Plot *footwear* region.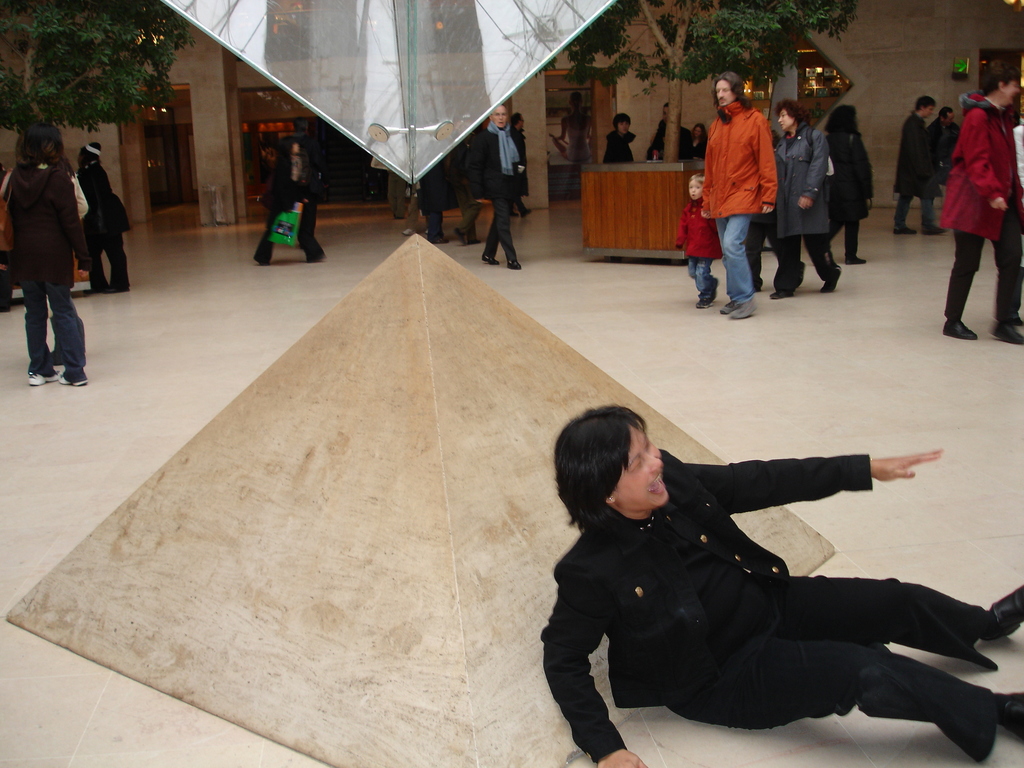
Plotted at left=999, top=691, right=1023, bottom=739.
